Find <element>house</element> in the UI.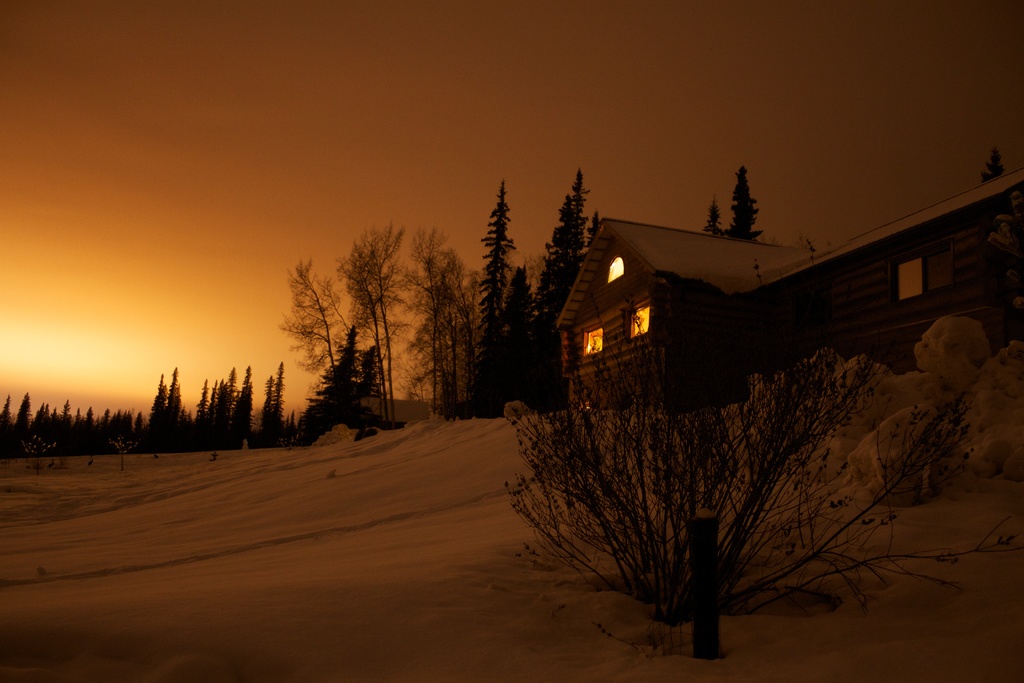
UI element at [531,152,1007,440].
